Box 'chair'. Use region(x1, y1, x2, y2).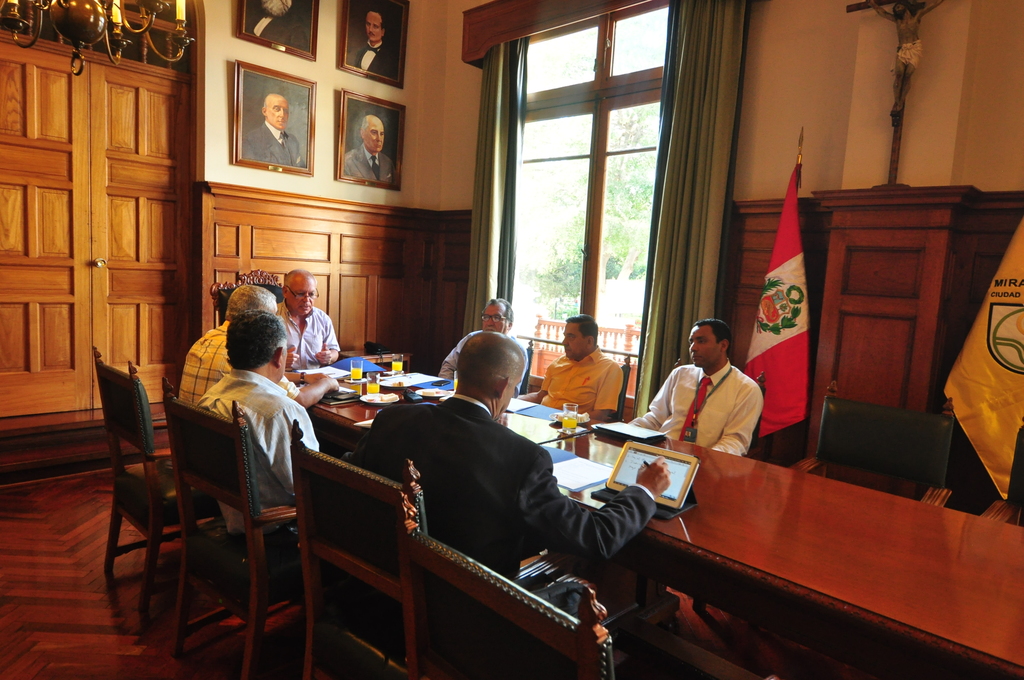
region(514, 339, 536, 396).
